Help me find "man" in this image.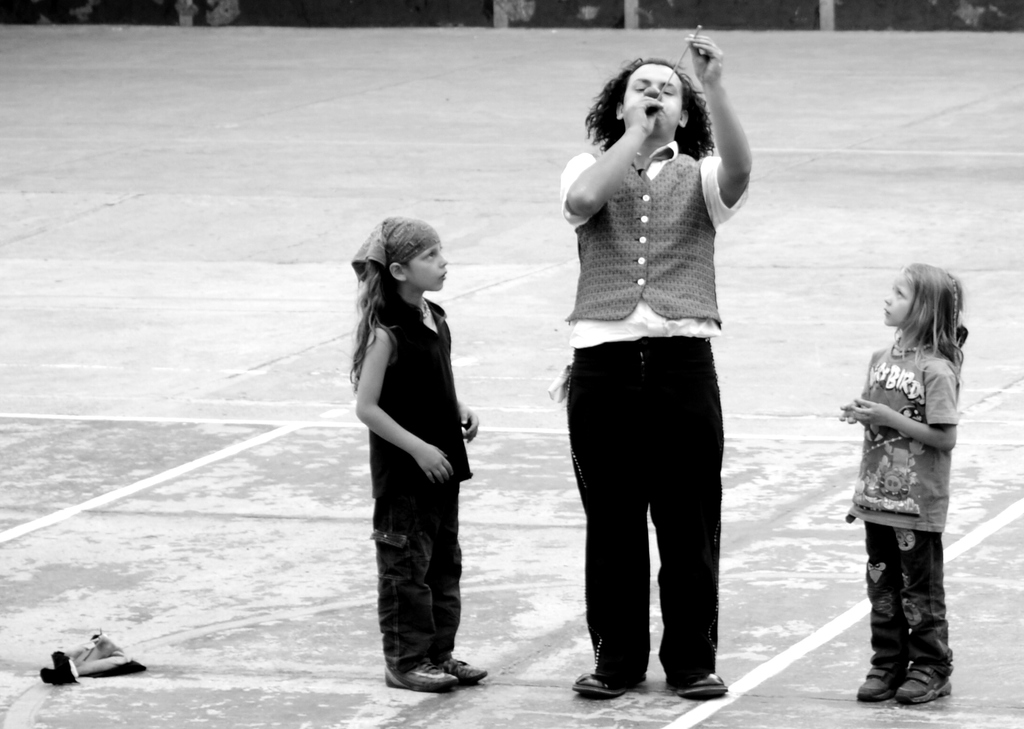
Found it: l=538, t=55, r=755, b=682.
